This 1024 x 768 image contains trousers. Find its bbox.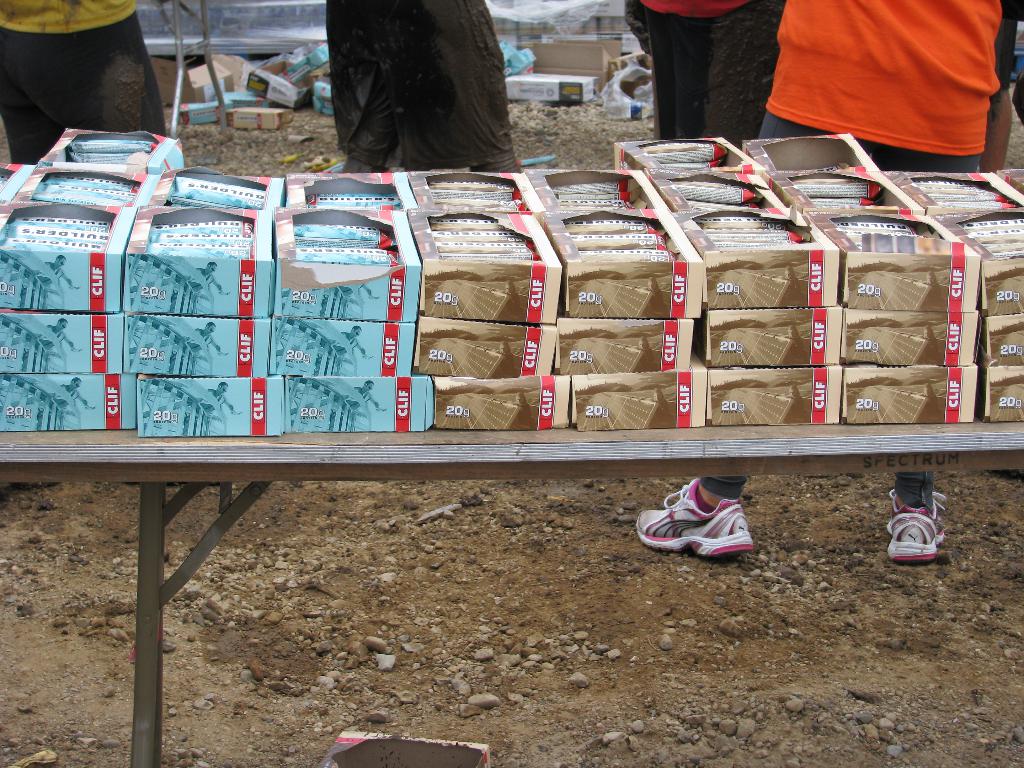
628 0 775 137.
